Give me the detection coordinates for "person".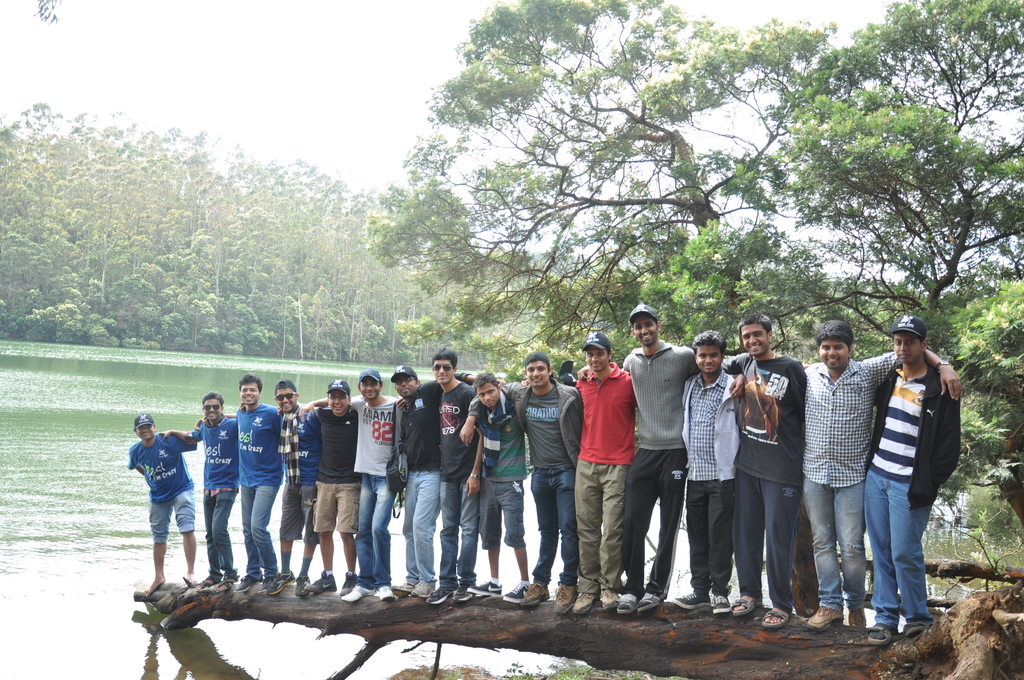
detection(129, 393, 192, 613).
